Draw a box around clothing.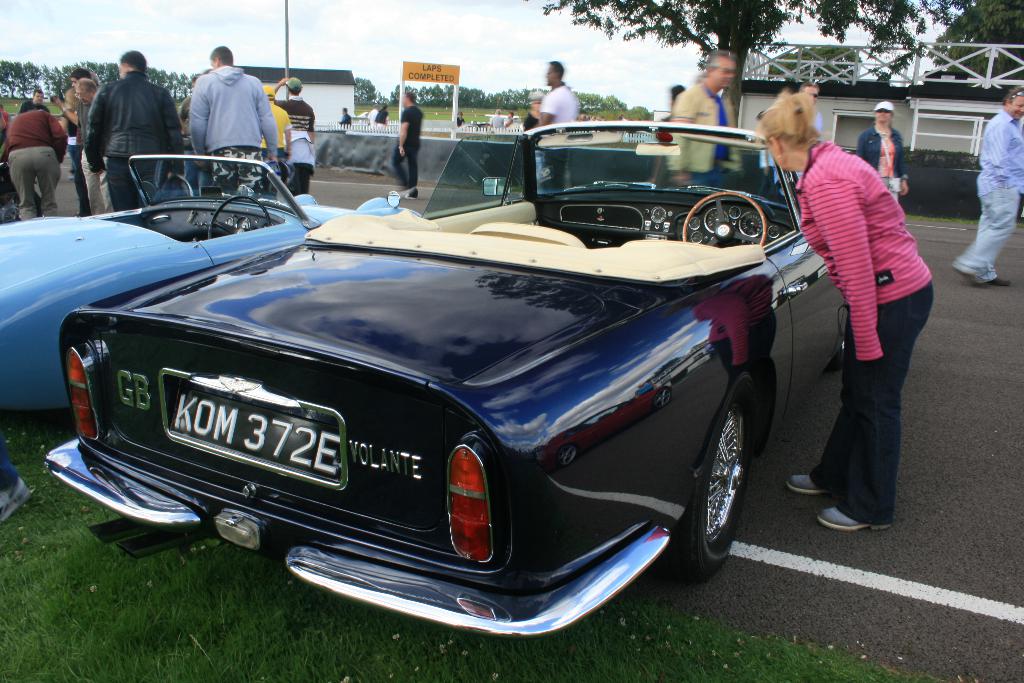
x1=390, y1=100, x2=424, y2=197.
